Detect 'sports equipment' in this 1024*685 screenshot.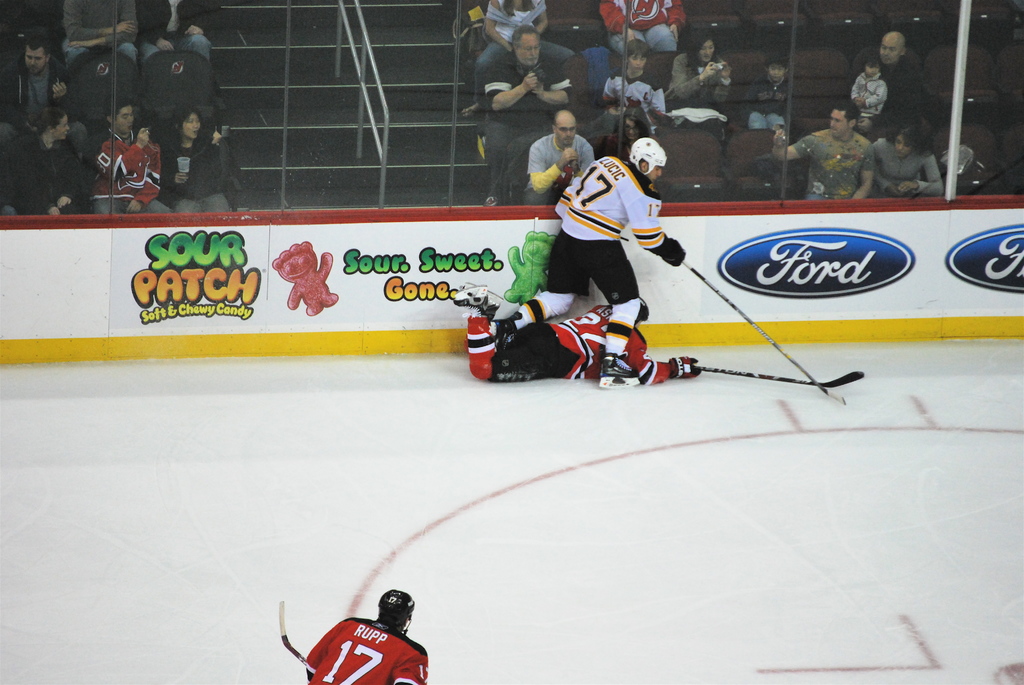
Detection: (692, 363, 867, 392).
